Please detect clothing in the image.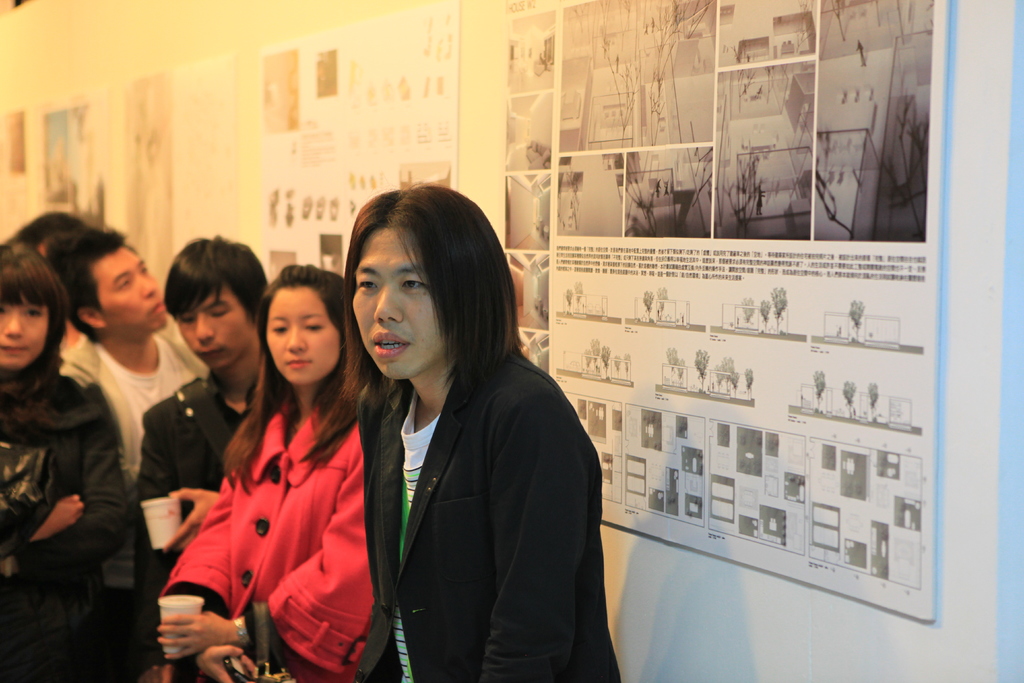
Rect(130, 369, 259, 682).
